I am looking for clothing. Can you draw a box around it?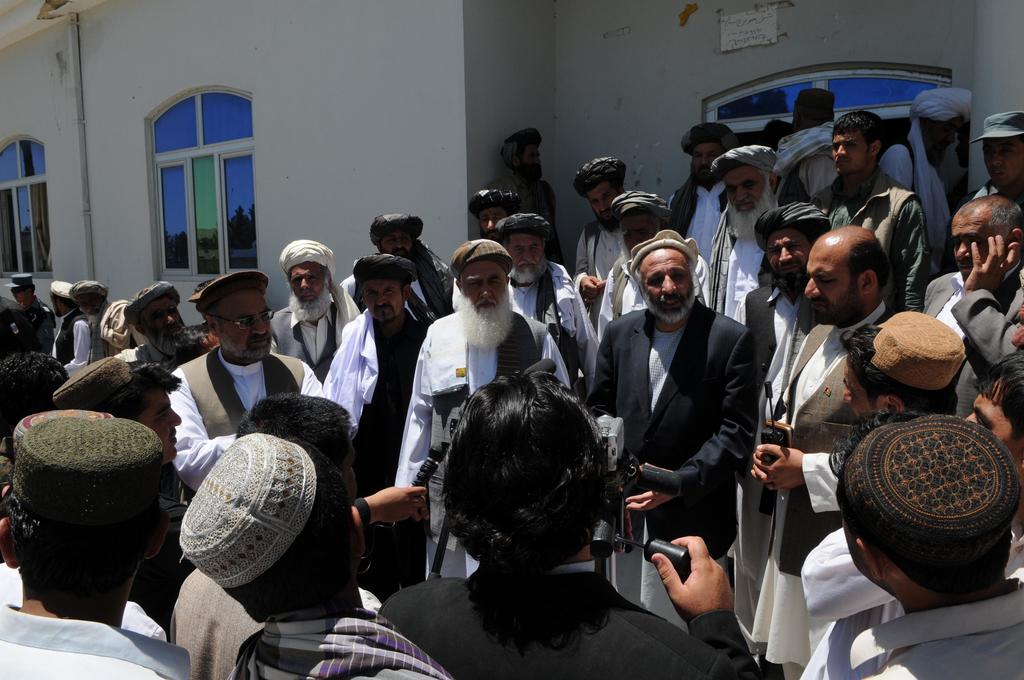
Sure, the bounding box is (x1=605, y1=220, x2=779, y2=633).
